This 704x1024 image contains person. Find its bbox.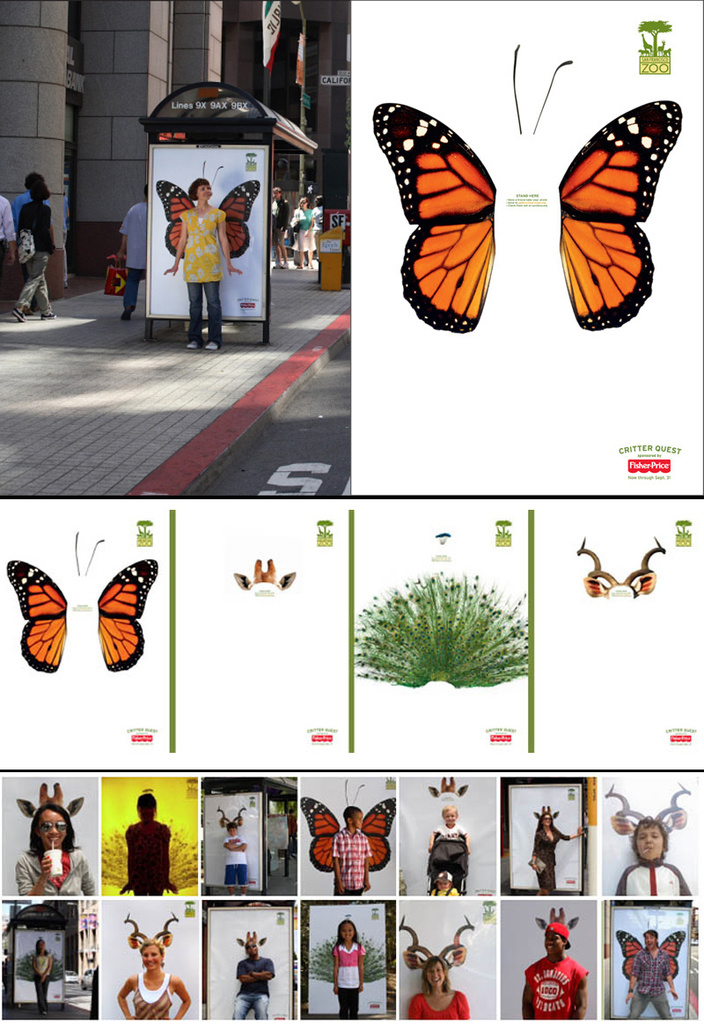
BBox(430, 802, 467, 851).
